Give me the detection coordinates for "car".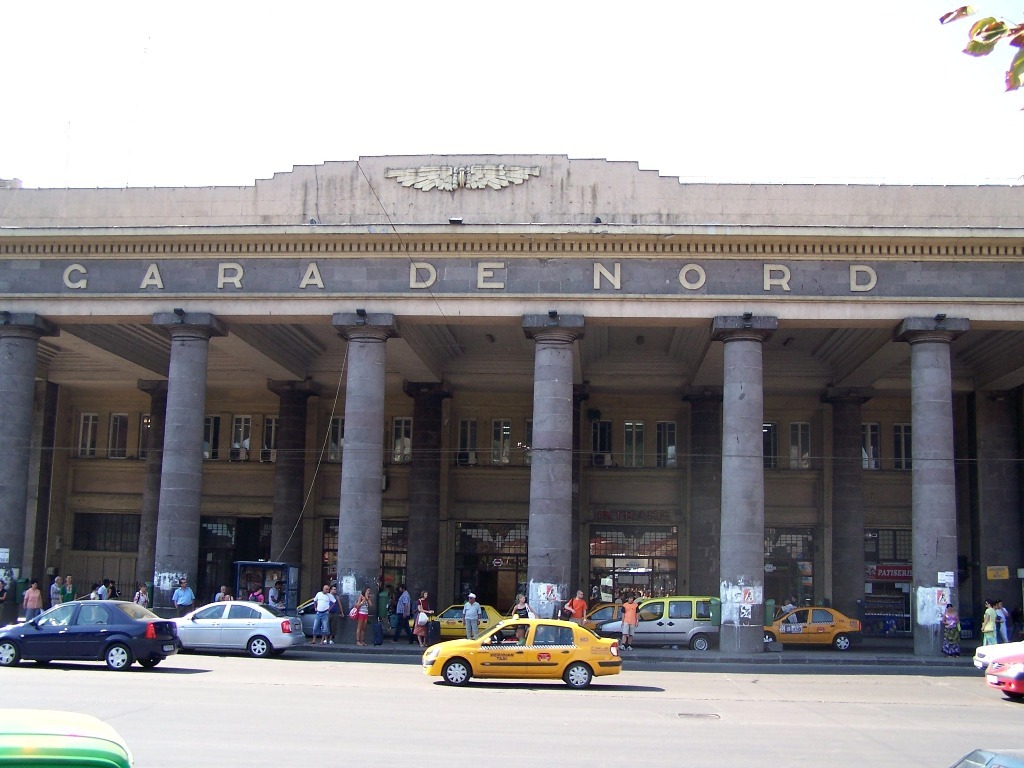
crop(1, 596, 177, 669).
